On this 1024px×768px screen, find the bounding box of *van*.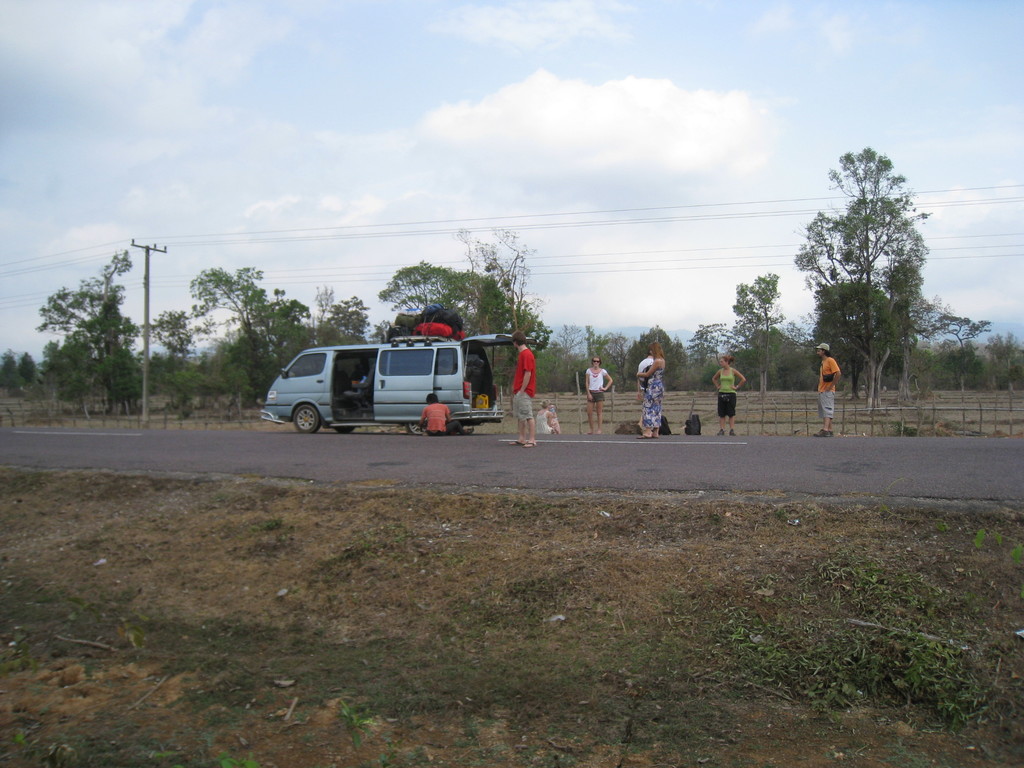
Bounding box: box=[257, 333, 546, 434].
